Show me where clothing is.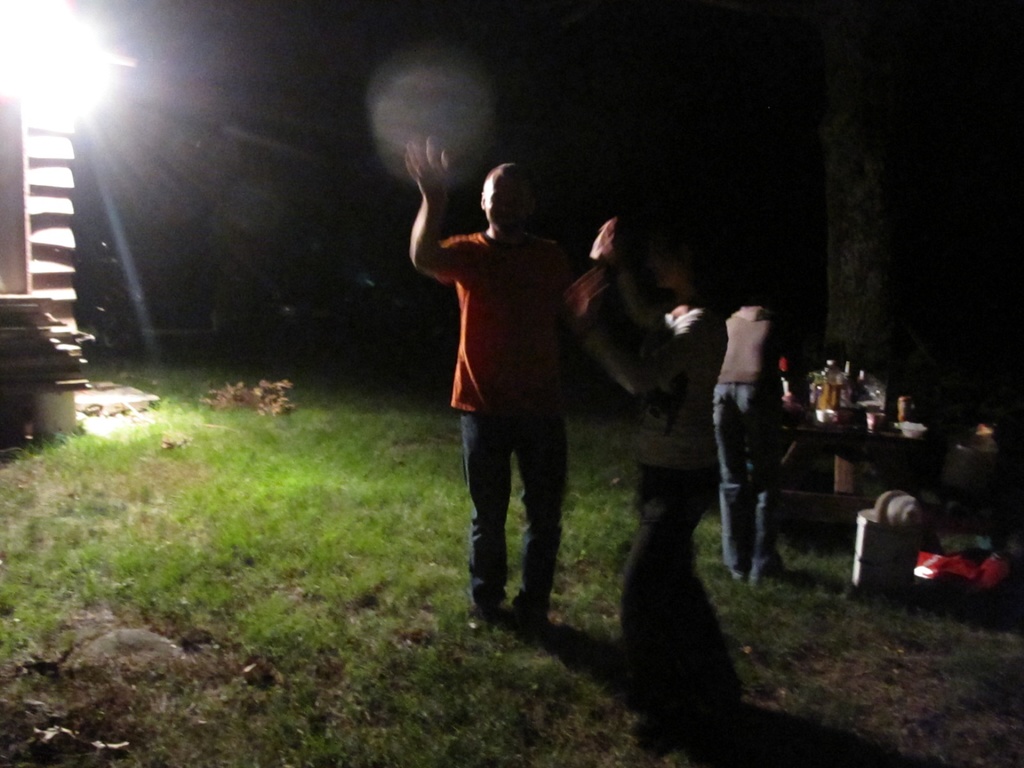
clothing is at <region>433, 225, 612, 610</region>.
